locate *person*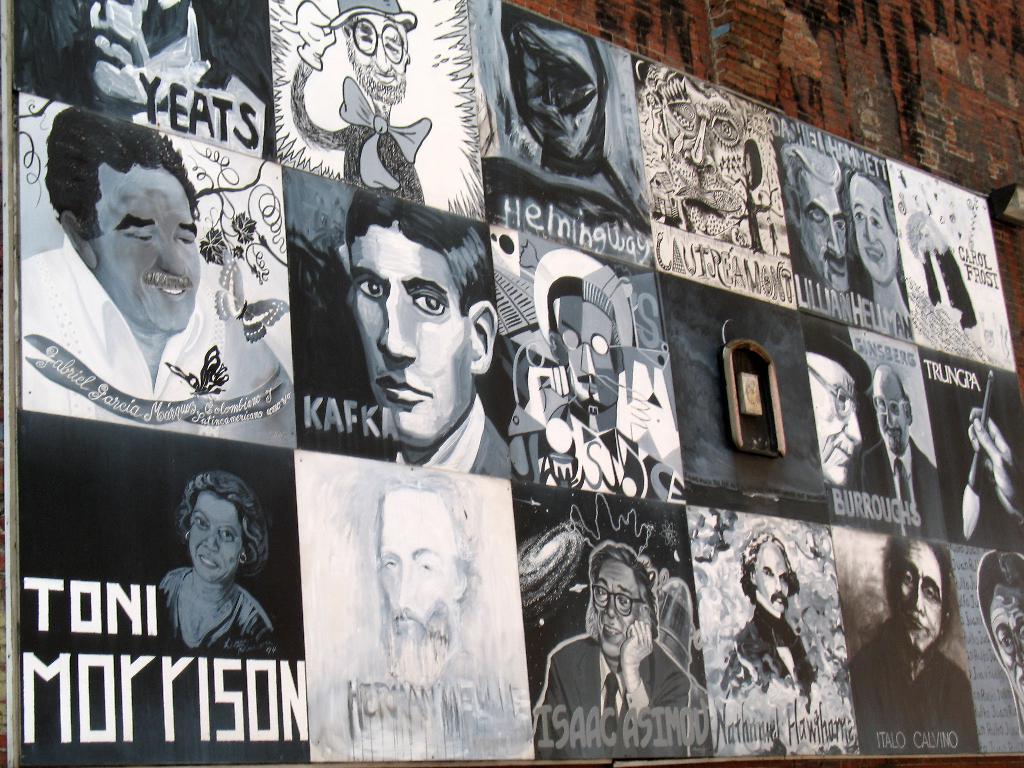
region(291, 0, 431, 210)
